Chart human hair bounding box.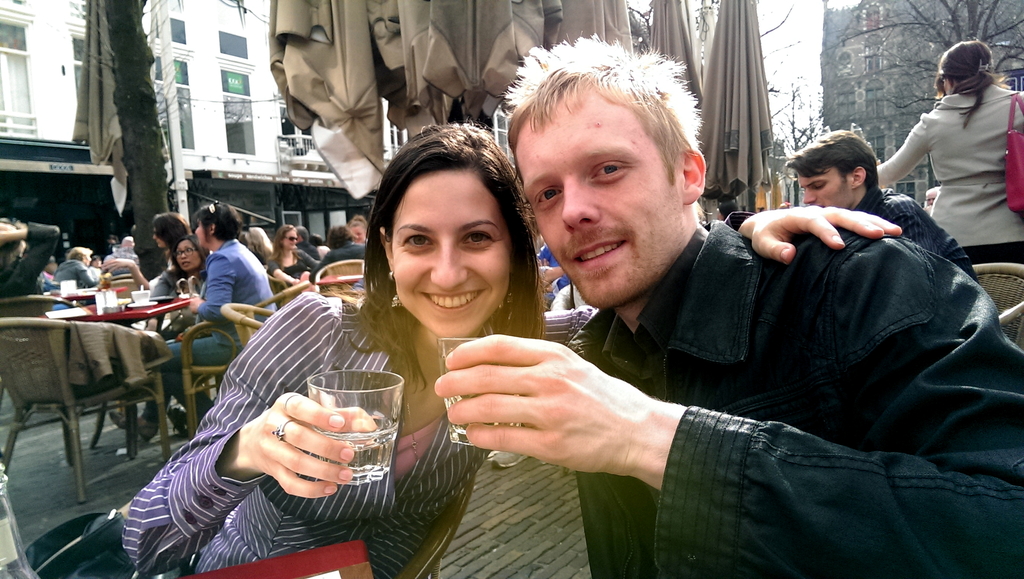
Charted: rect(266, 224, 296, 270).
